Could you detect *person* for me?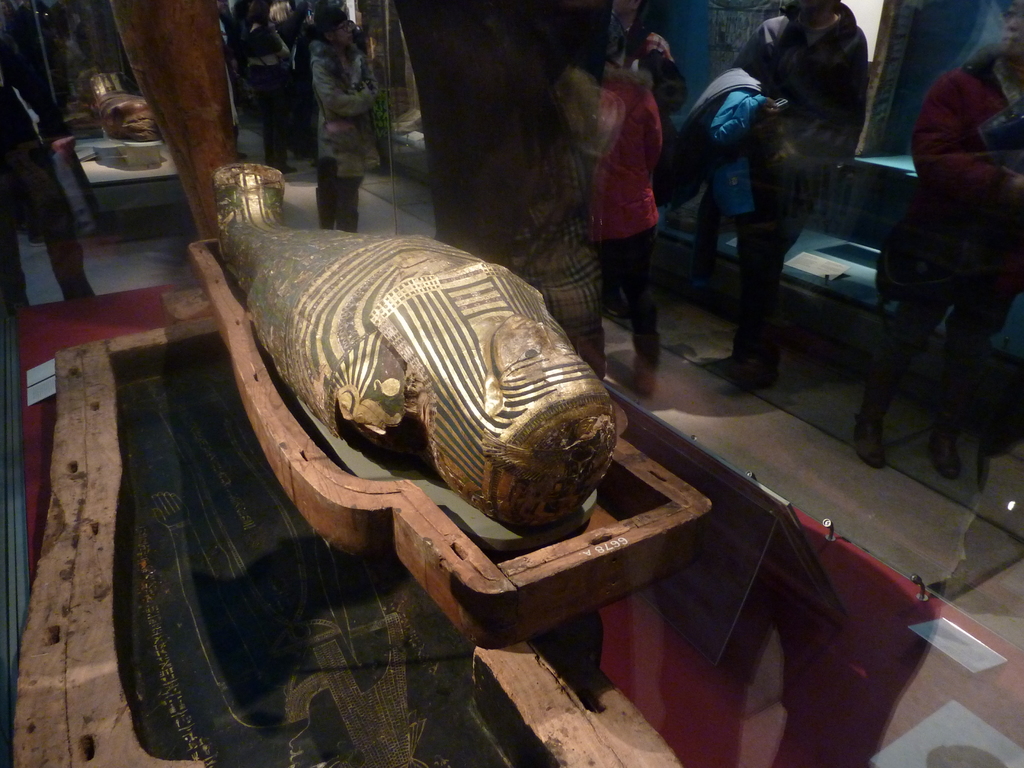
Detection result: 853 0 1023 487.
